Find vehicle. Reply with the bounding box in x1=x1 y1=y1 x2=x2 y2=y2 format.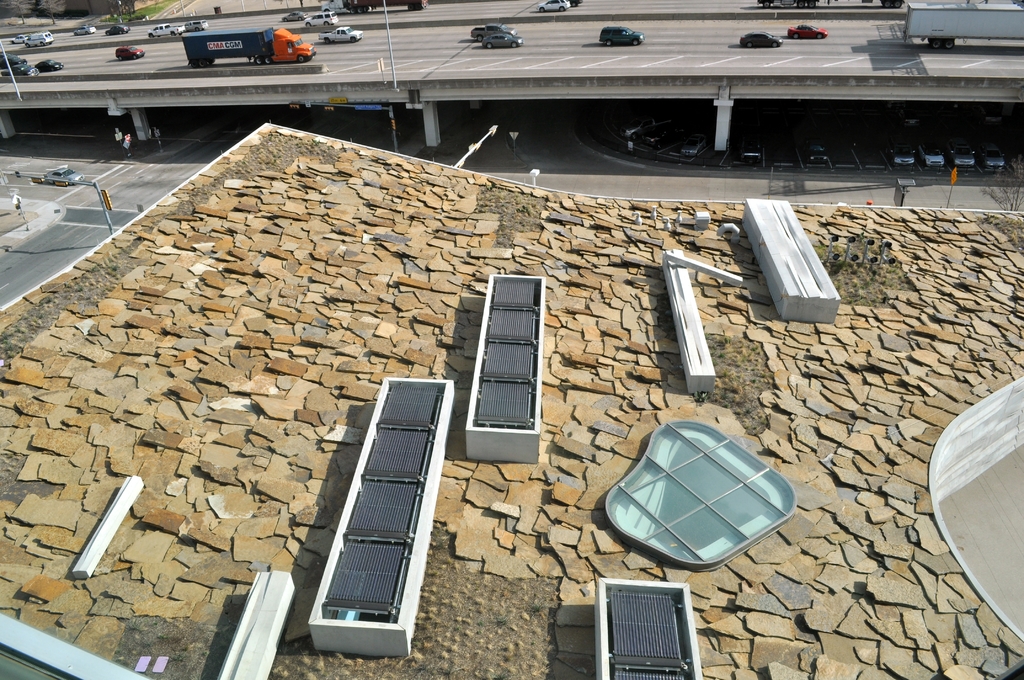
x1=886 y1=142 x2=916 y2=166.
